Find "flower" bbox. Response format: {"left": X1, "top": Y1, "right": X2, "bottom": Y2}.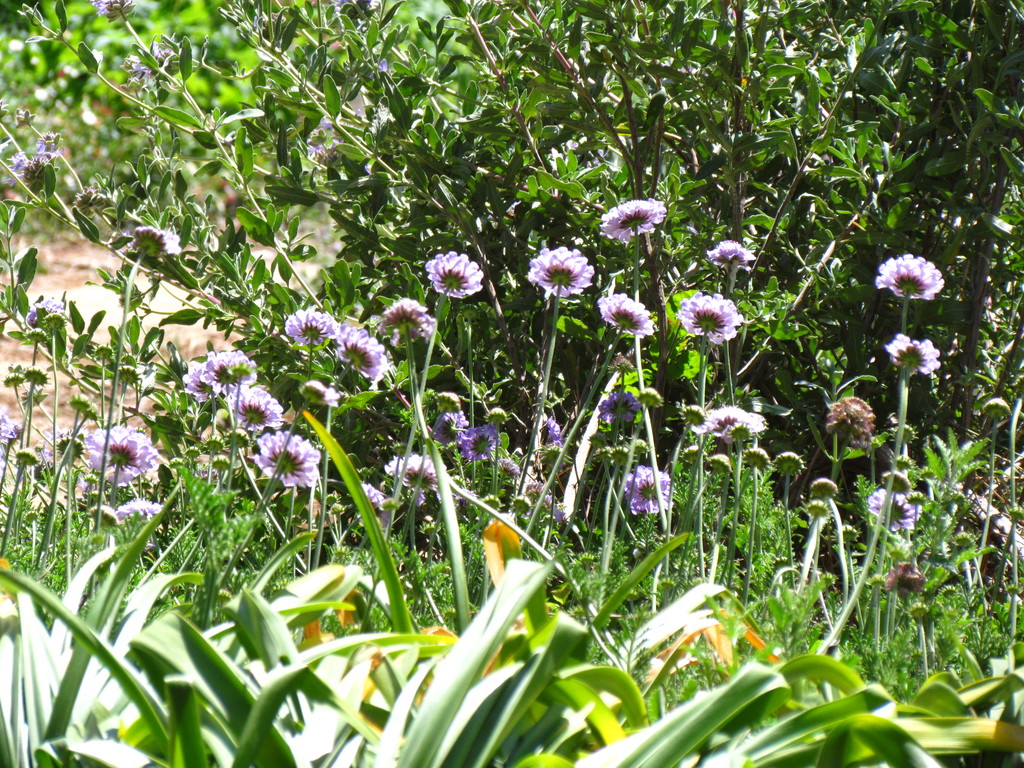
{"left": 435, "top": 406, "right": 468, "bottom": 450}.
